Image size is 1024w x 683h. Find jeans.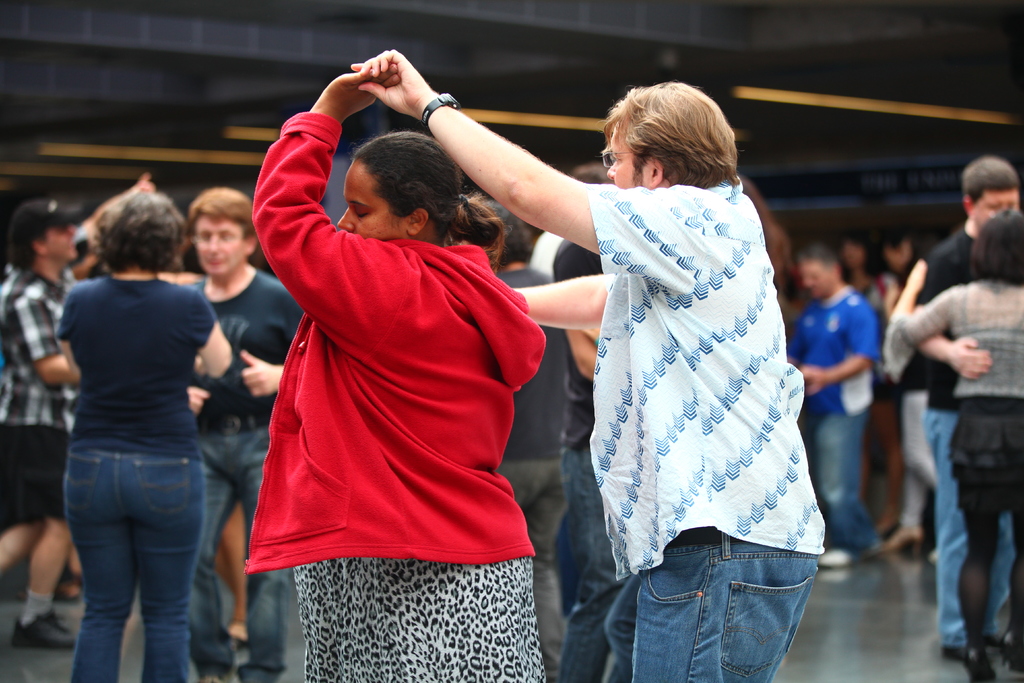
bbox=[195, 409, 287, 682].
